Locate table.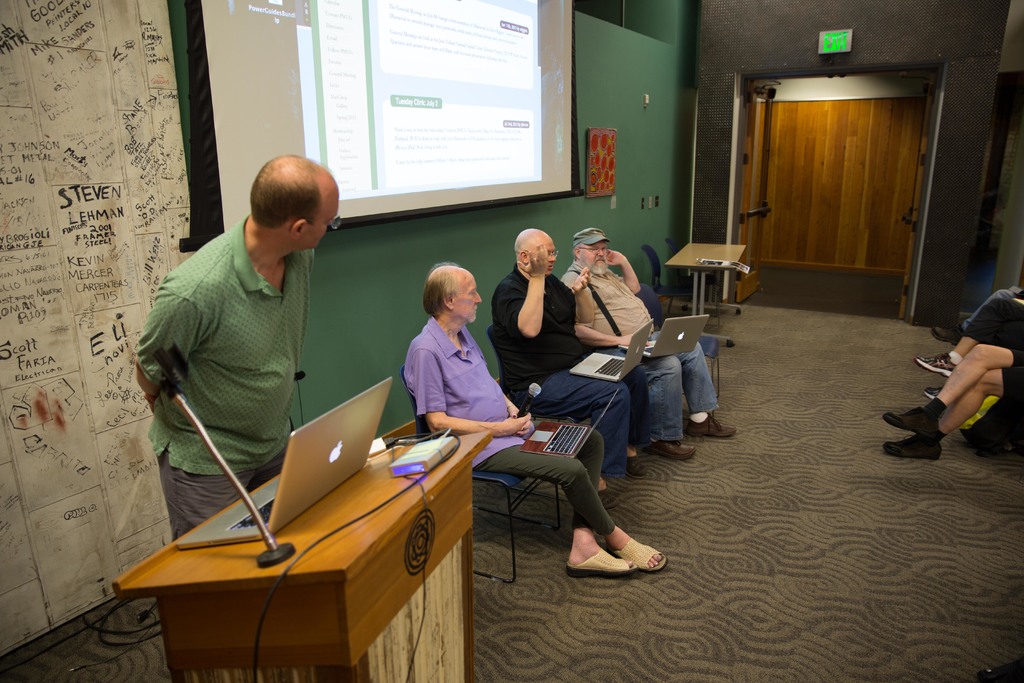
Bounding box: pyautogui.locateOnScreen(109, 429, 495, 682).
